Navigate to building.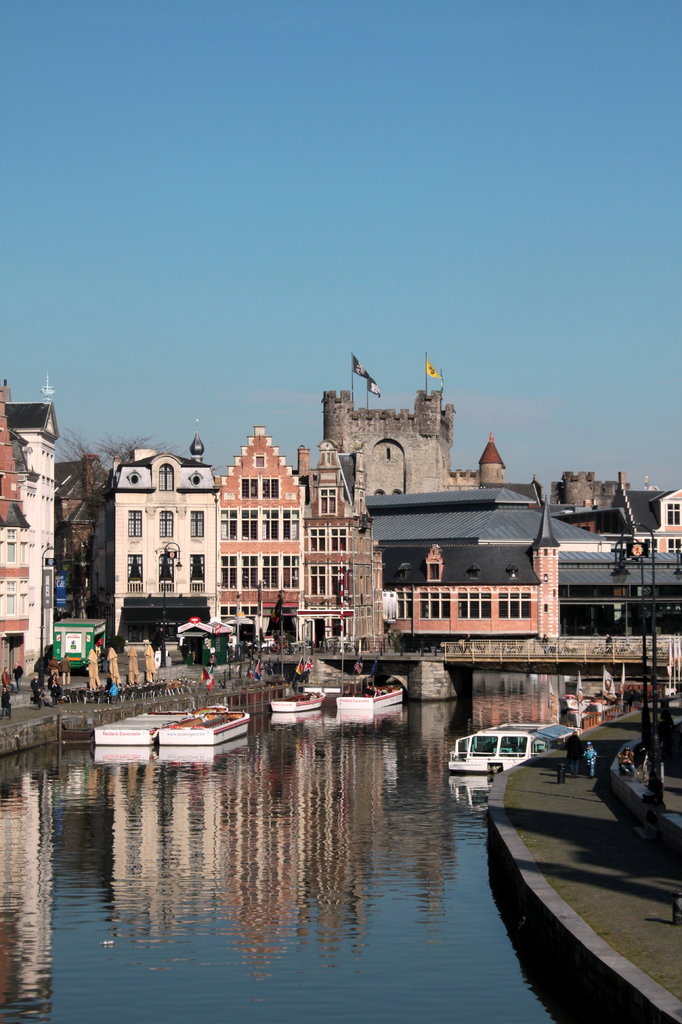
Navigation target: [220,426,301,650].
